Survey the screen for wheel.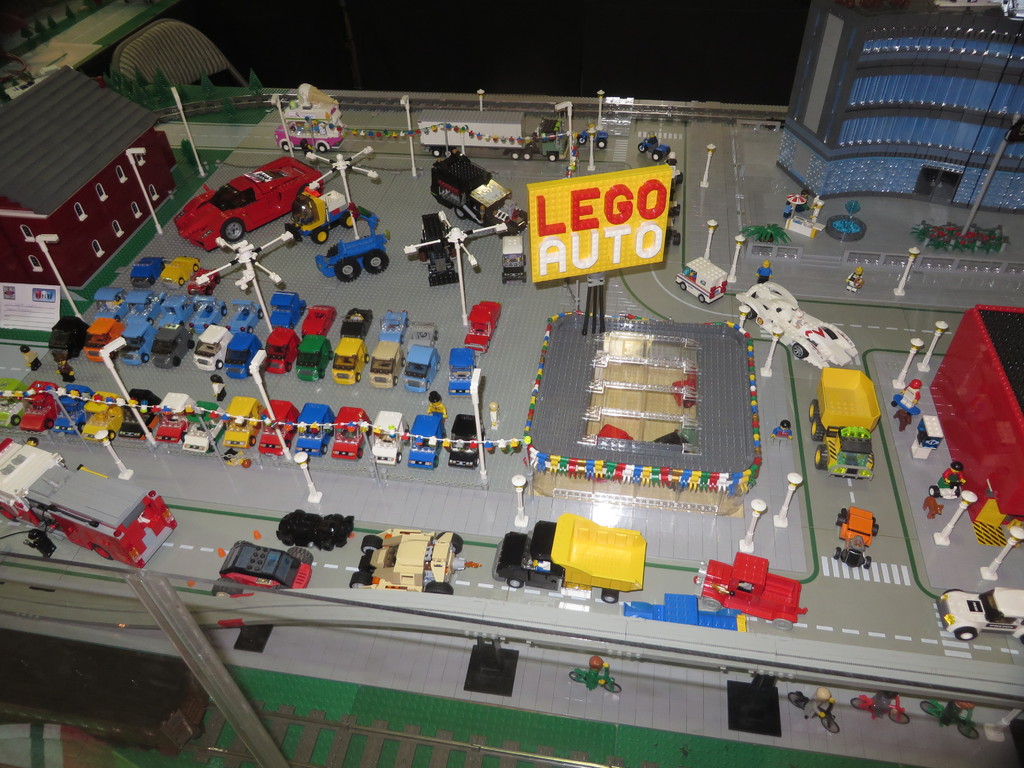
Survey found: select_region(285, 361, 295, 371).
